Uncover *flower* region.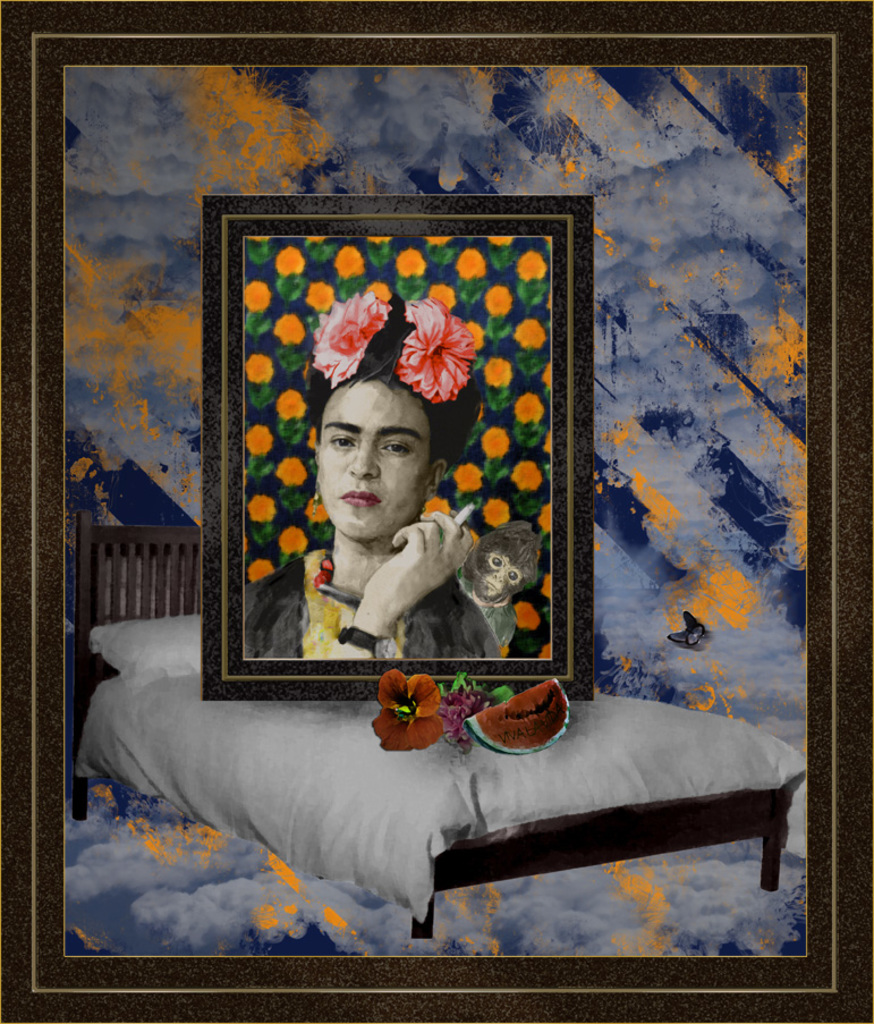
Uncovered: 397 299 480 403.
